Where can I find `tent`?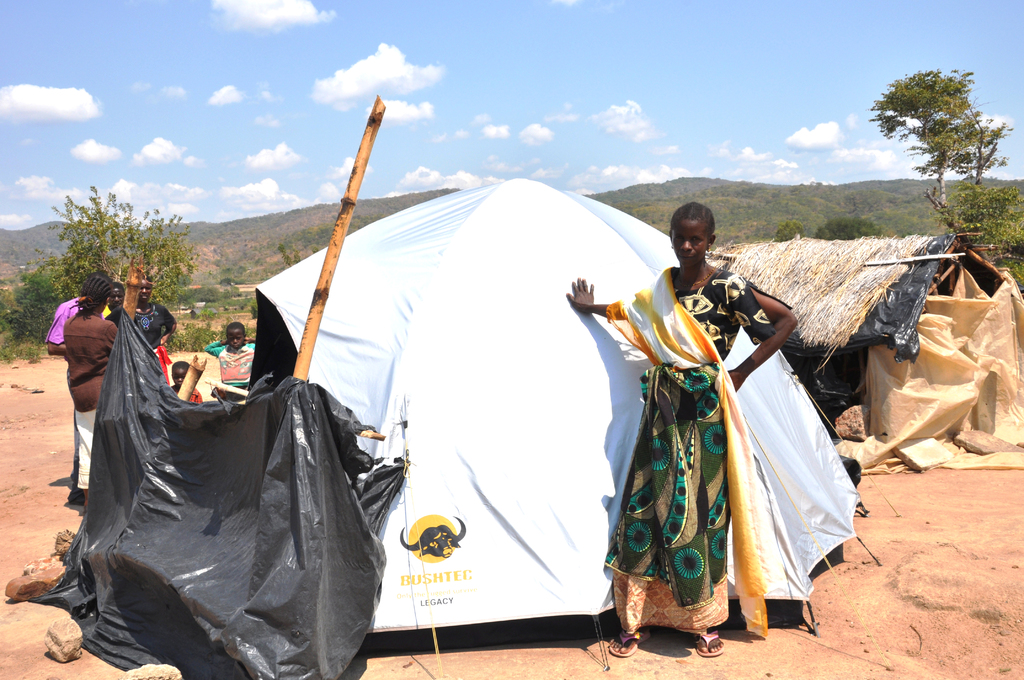
You can find it at [259, 107, 820, 636].
